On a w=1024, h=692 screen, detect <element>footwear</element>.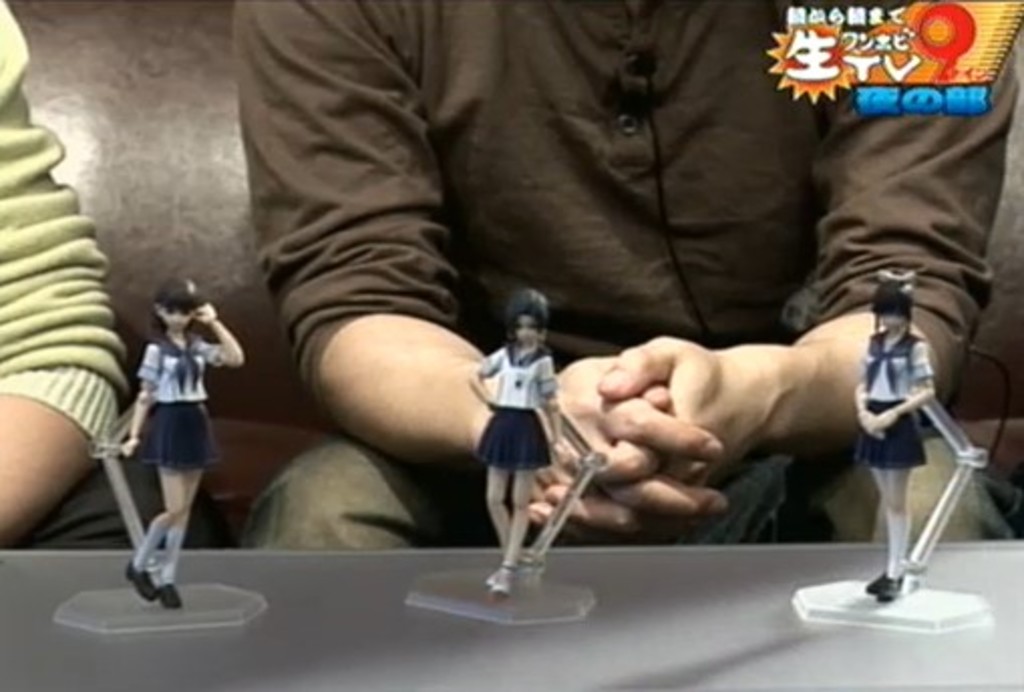
869,569,899,606.
